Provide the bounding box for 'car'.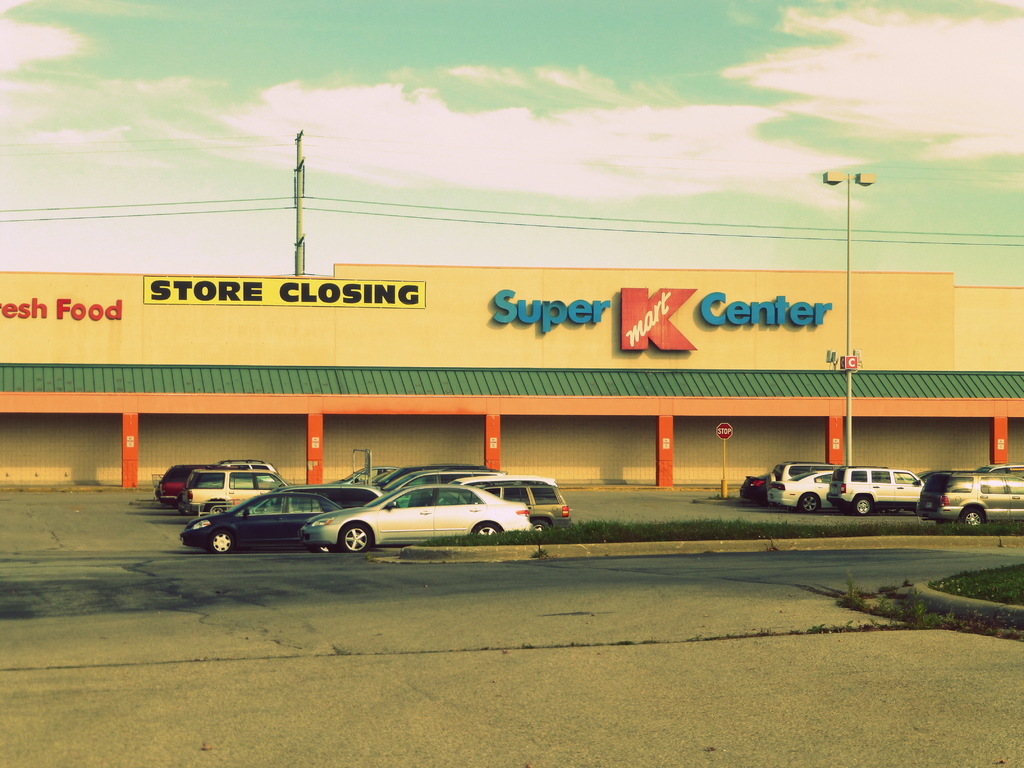
locate(174, 483, 340, 556).
